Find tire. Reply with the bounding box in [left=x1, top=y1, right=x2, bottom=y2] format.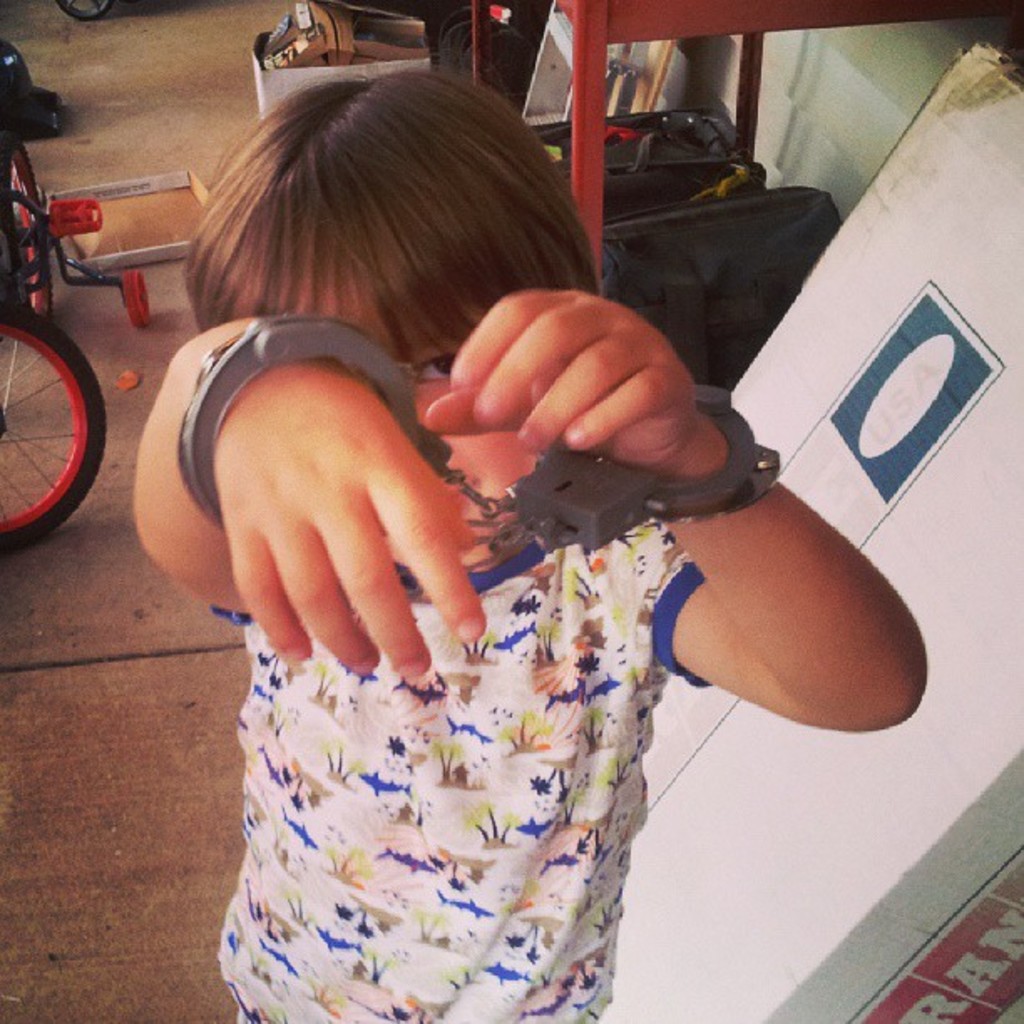
[left=54, top=0, right=115, bottom=17].
